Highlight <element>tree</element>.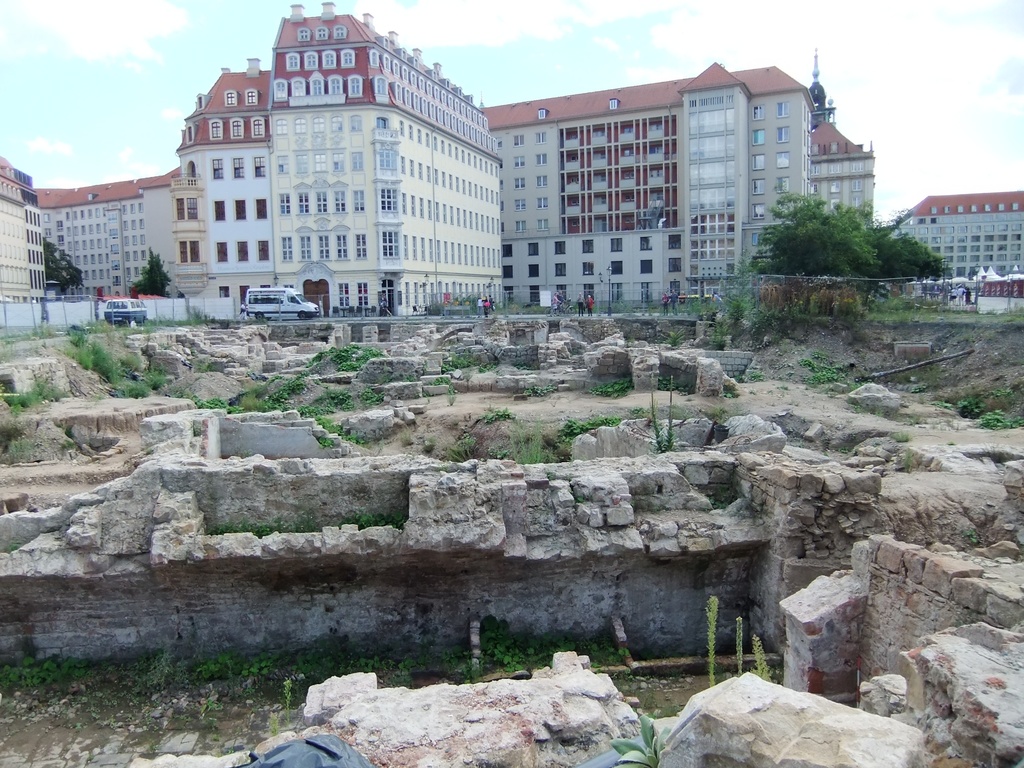
Highlighted region: left=865, top=217, right=952, bottom=298.
